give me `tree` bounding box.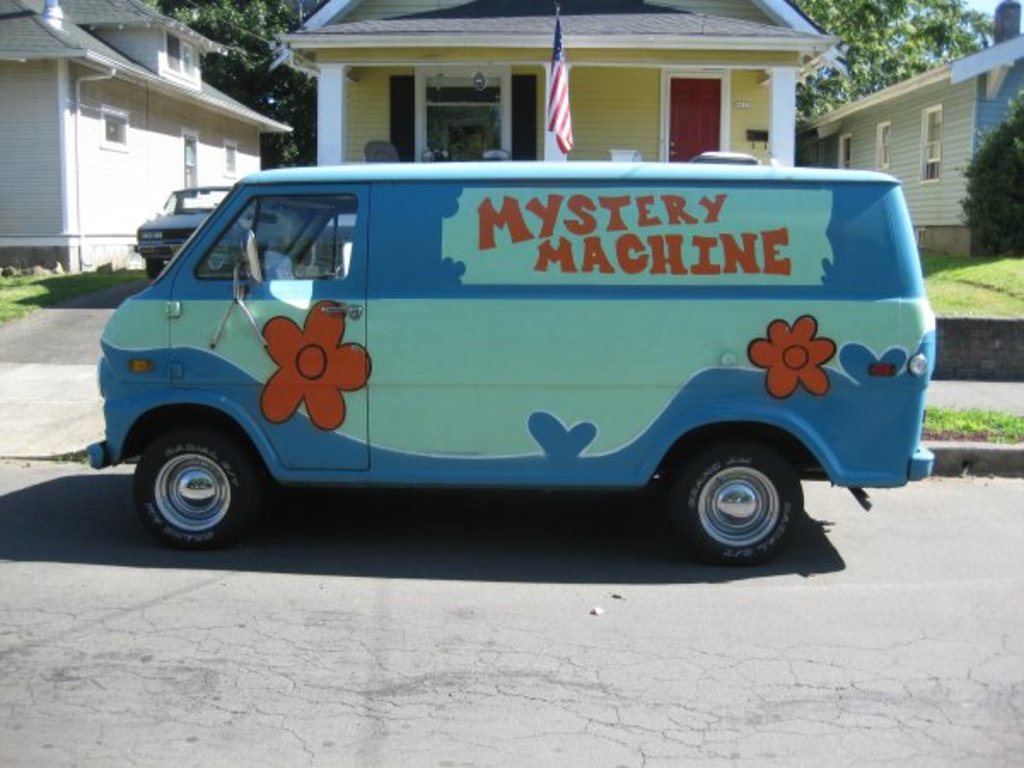
Rect(956, 87, 1022, 256).
